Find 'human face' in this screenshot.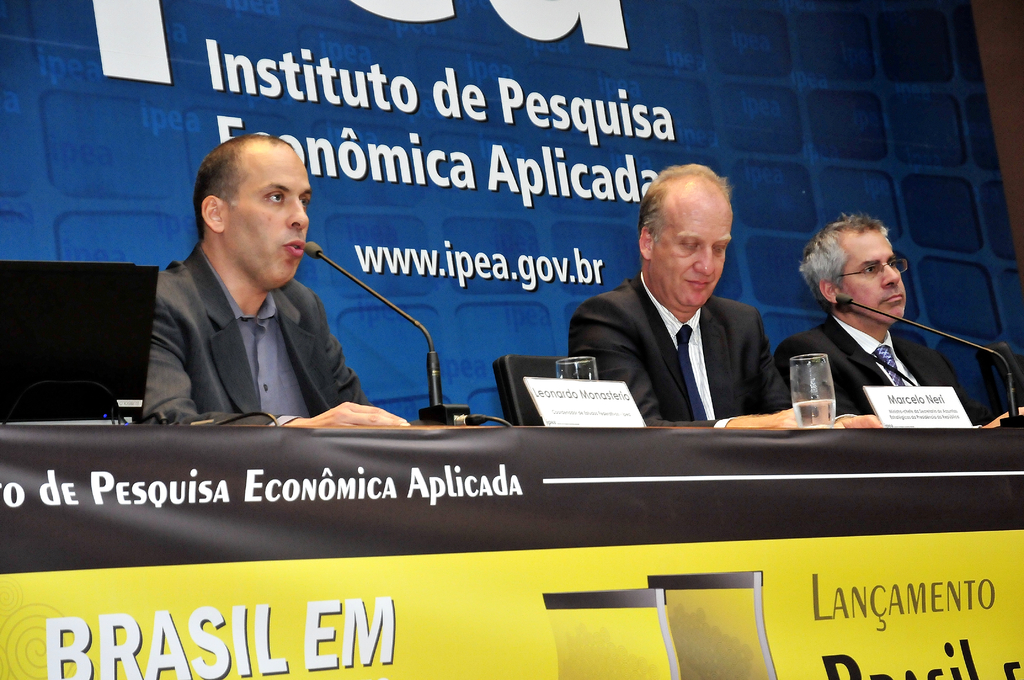
The bounding box for 'human face' is (652, 211, 733, 306).
